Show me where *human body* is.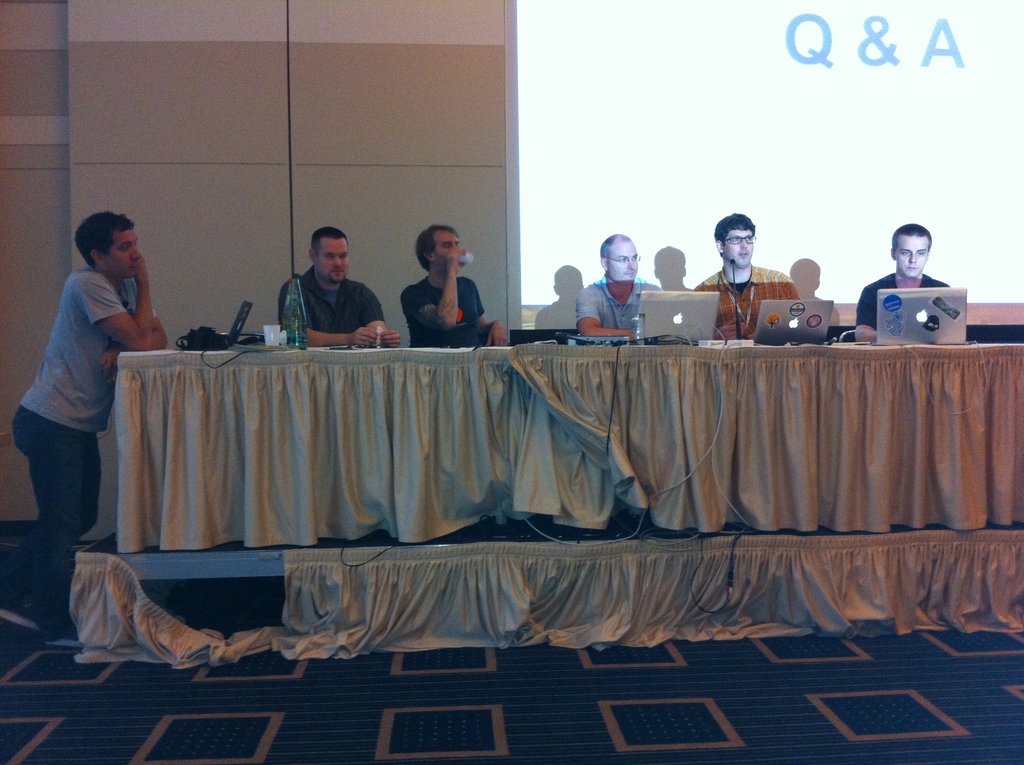
*human body* is at {"left": 15, "top": 195, "right": 154, "bottom": 612}.
